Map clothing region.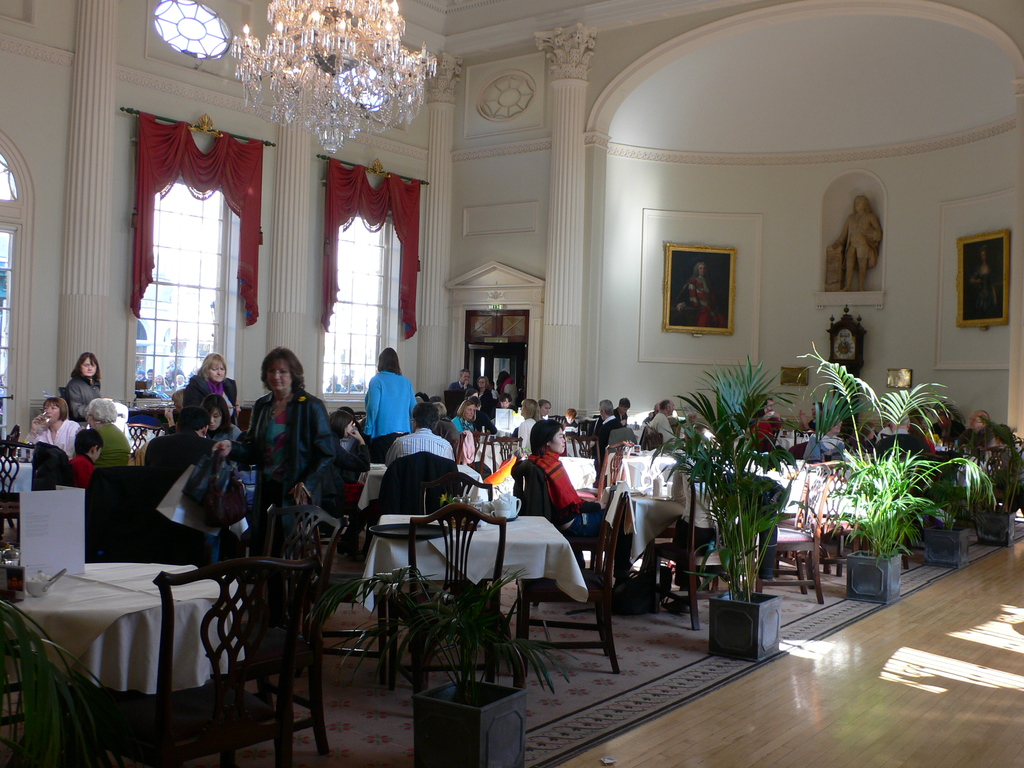
Mapped to (135, 428, 214, 532).
